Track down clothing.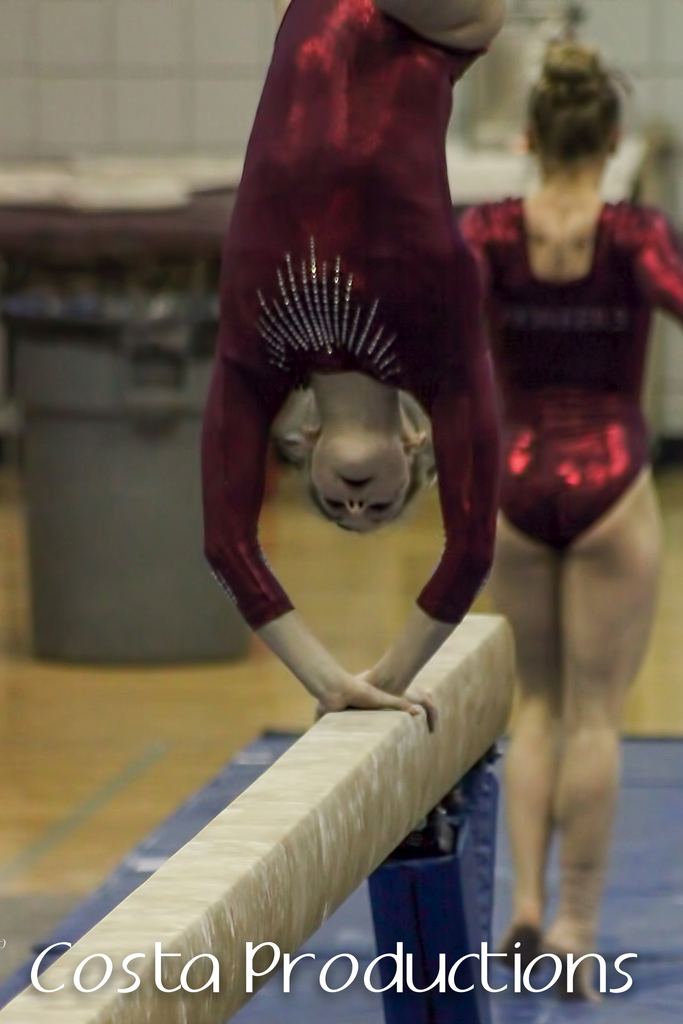
Tracked to 454,191,682,560.
